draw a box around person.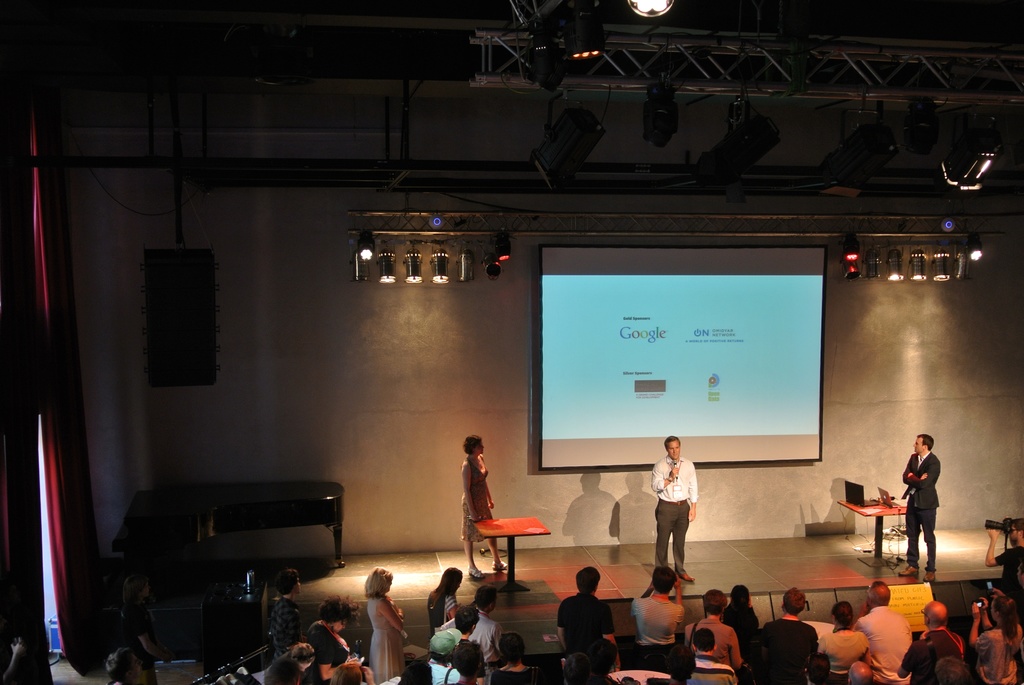
bbox=(810, 599, 872, 684).
